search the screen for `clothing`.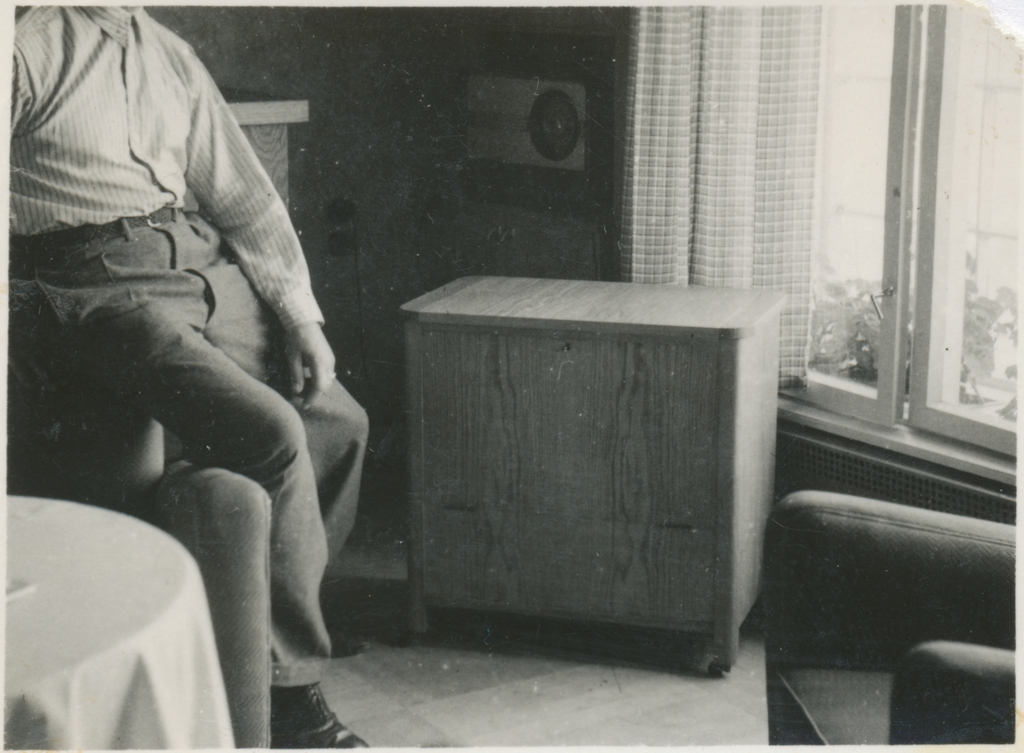
Found at x1=18, y1=0, x2=344, y2=613.
